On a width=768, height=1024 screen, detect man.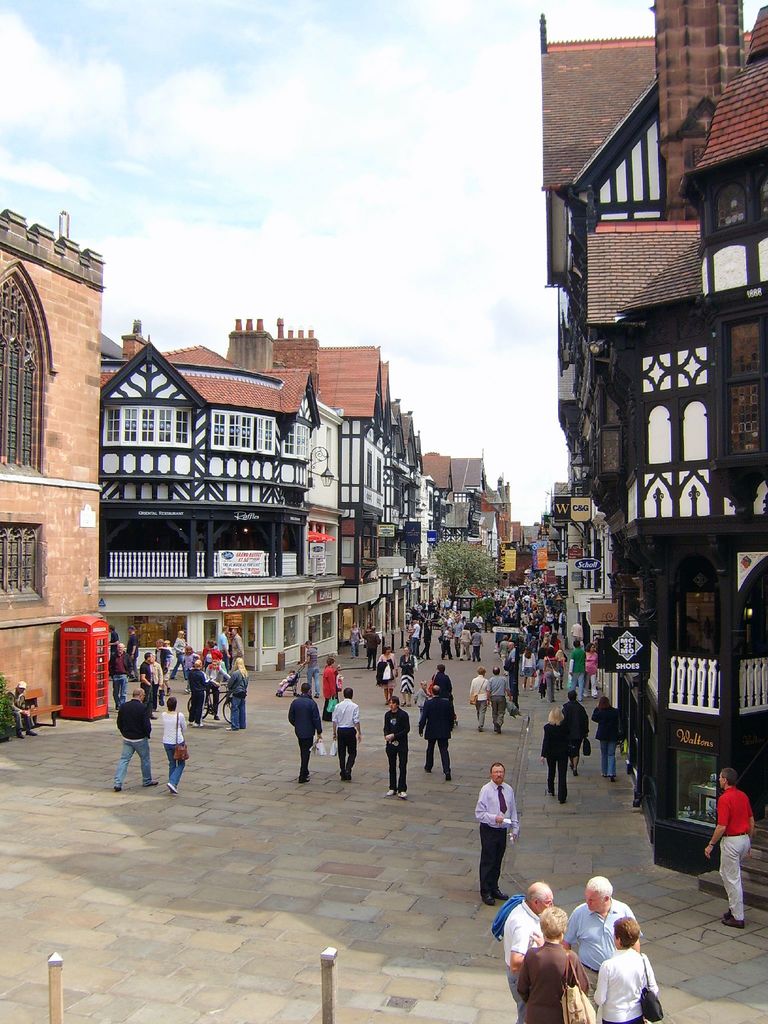
<region>570, 641, 586, 701</region>.
